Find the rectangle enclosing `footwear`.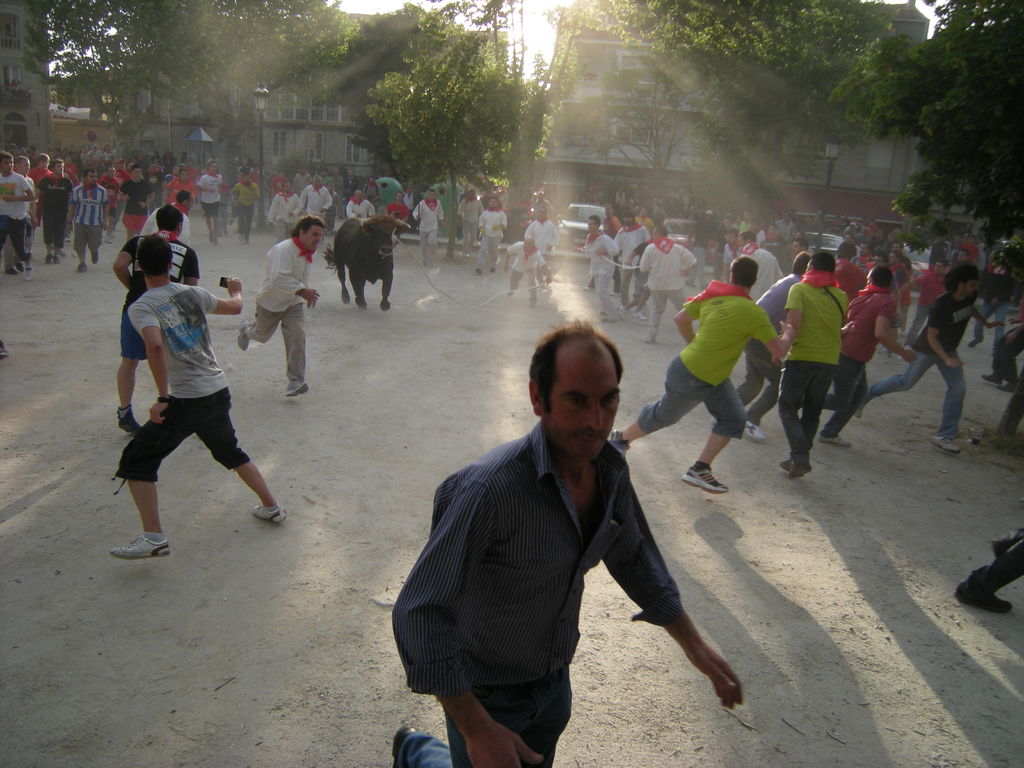
bbox(927, 434, 960, 452).
